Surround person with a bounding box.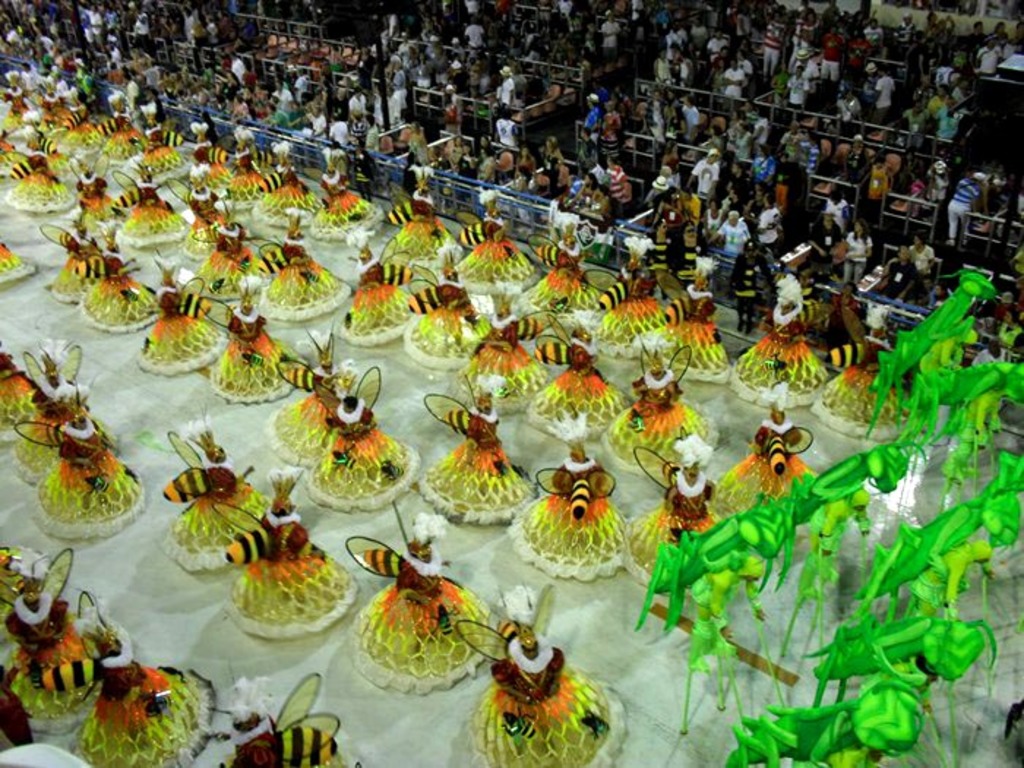
[470, 626, 632, 767].
